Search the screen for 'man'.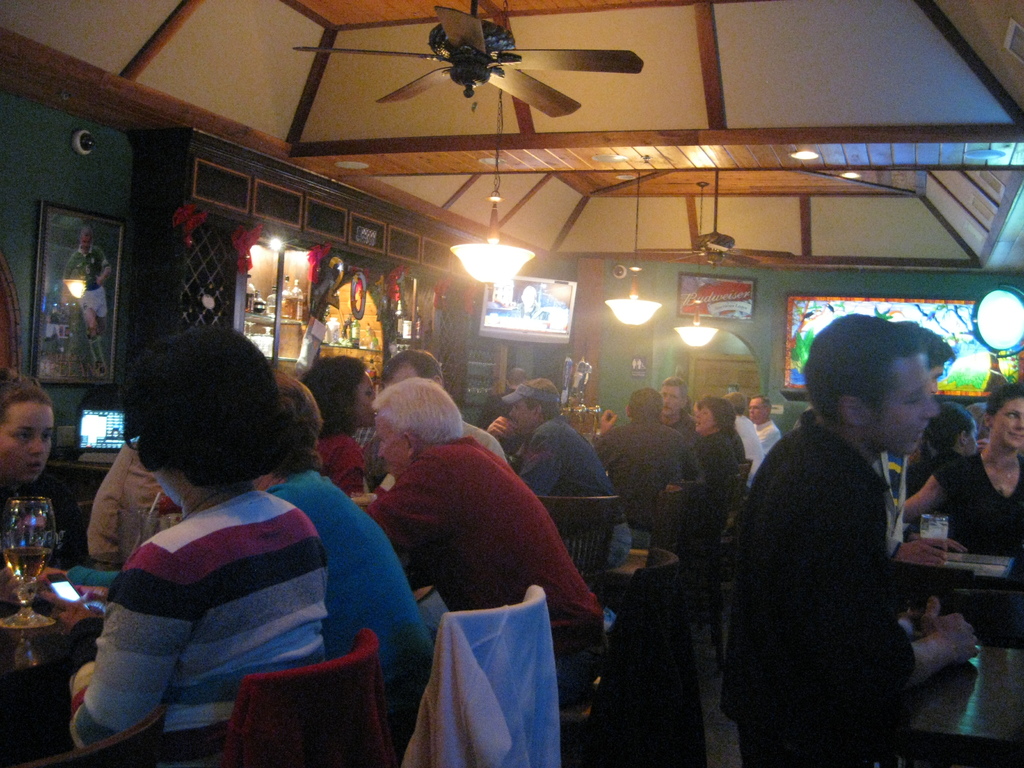
Found at <region>589, 386, 712, 542</region>.
